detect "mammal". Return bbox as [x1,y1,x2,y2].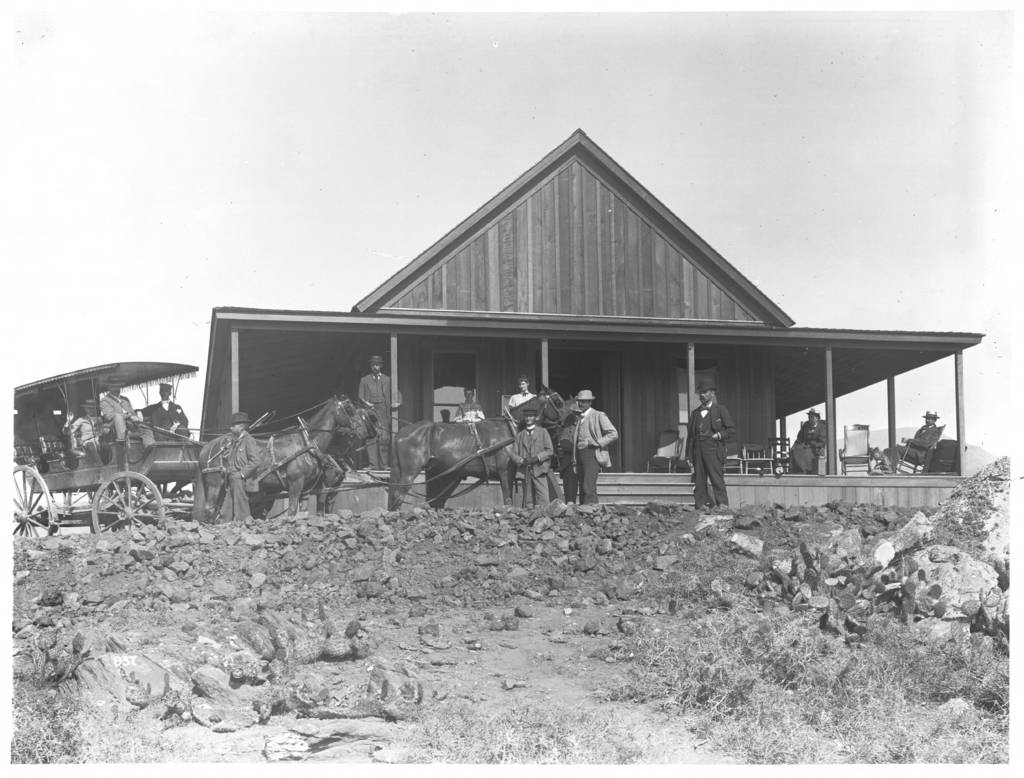
[353,354,404,467].
